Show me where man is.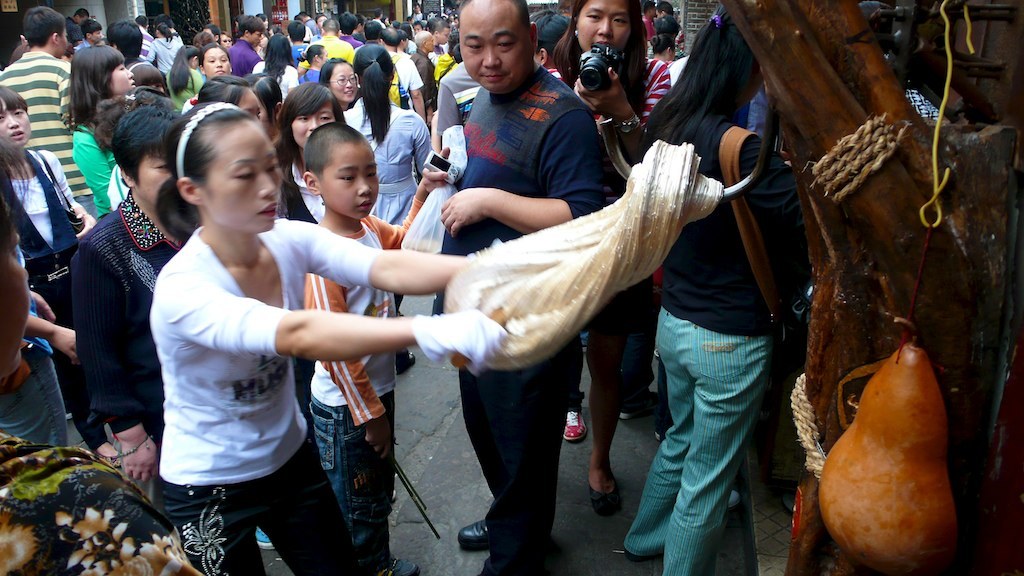
man is at 223 11 259 75.
